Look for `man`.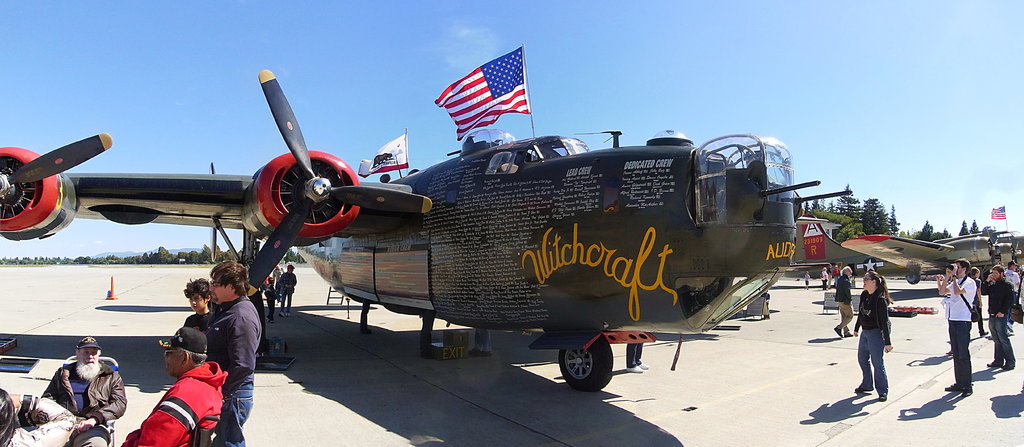
Found: BBox(42, 334, 130, 446).
